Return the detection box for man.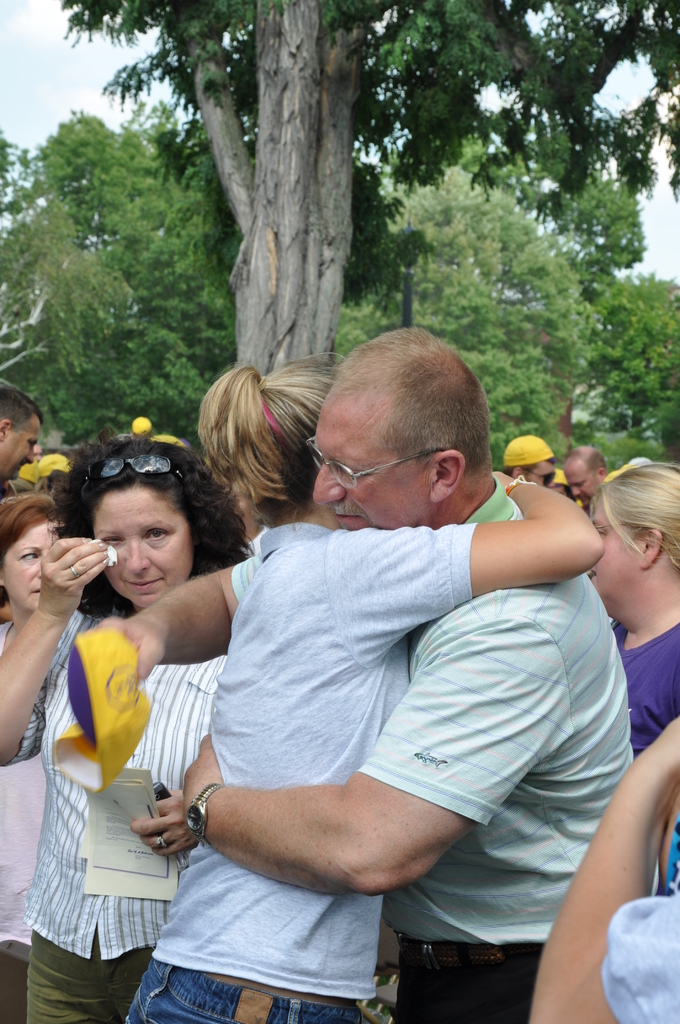
560:449:610:514.
